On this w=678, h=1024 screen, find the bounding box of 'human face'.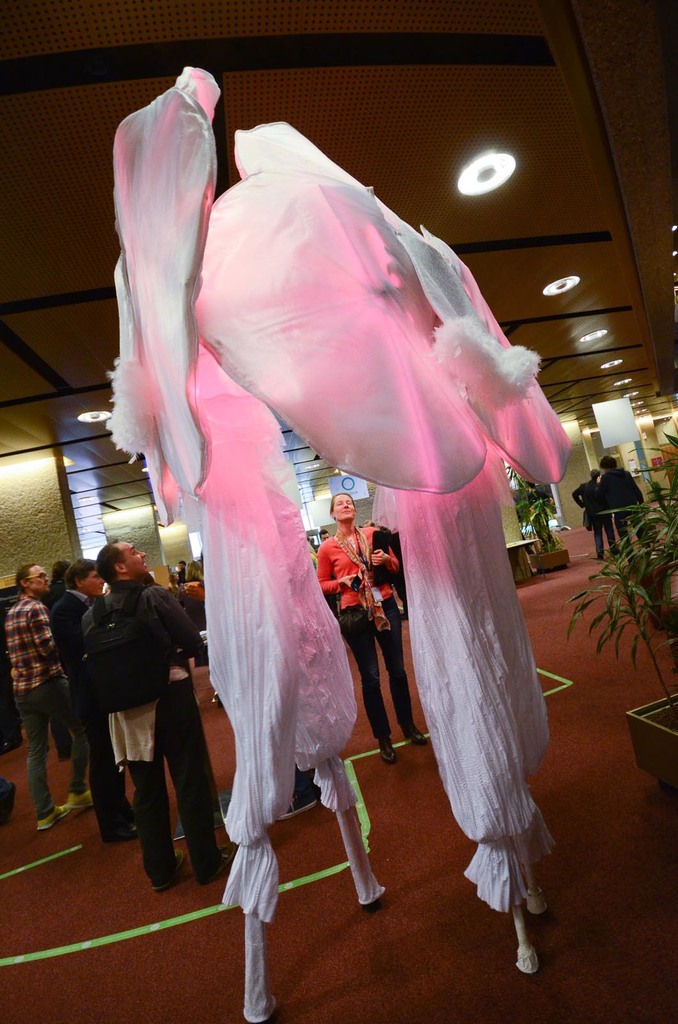
Bounding box: (left=335, top=498, right=350, bottom=521).
